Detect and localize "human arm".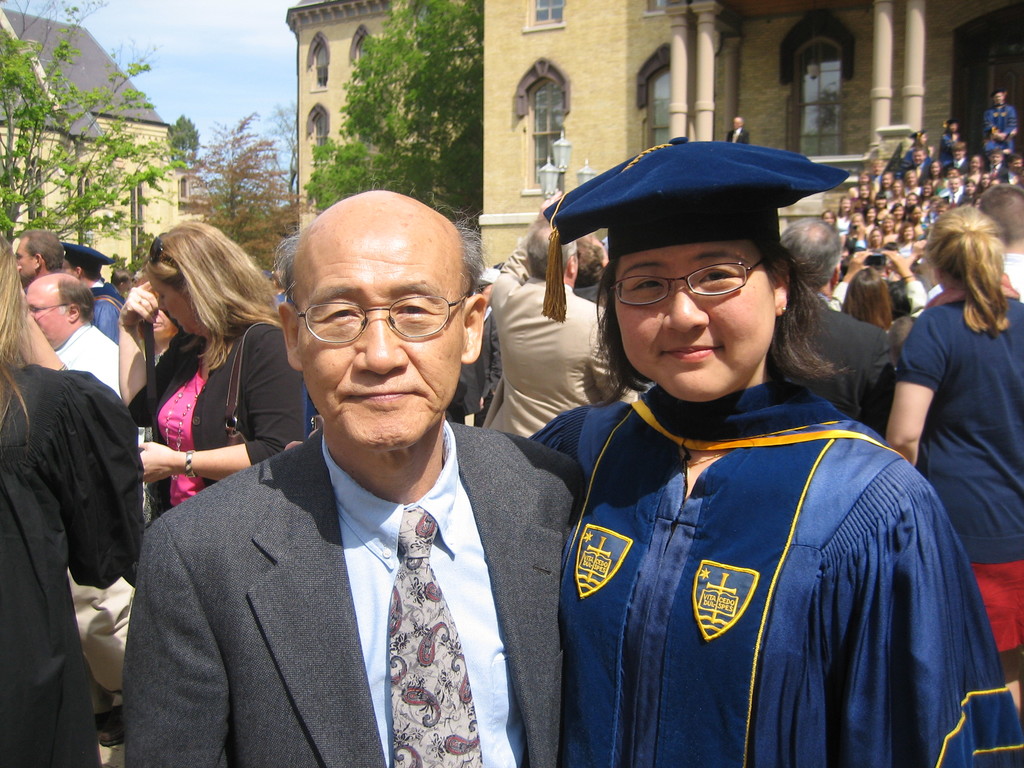
Localized at {"x1": 884, "y1": 247, "x2": 927, "y2": 319}.
